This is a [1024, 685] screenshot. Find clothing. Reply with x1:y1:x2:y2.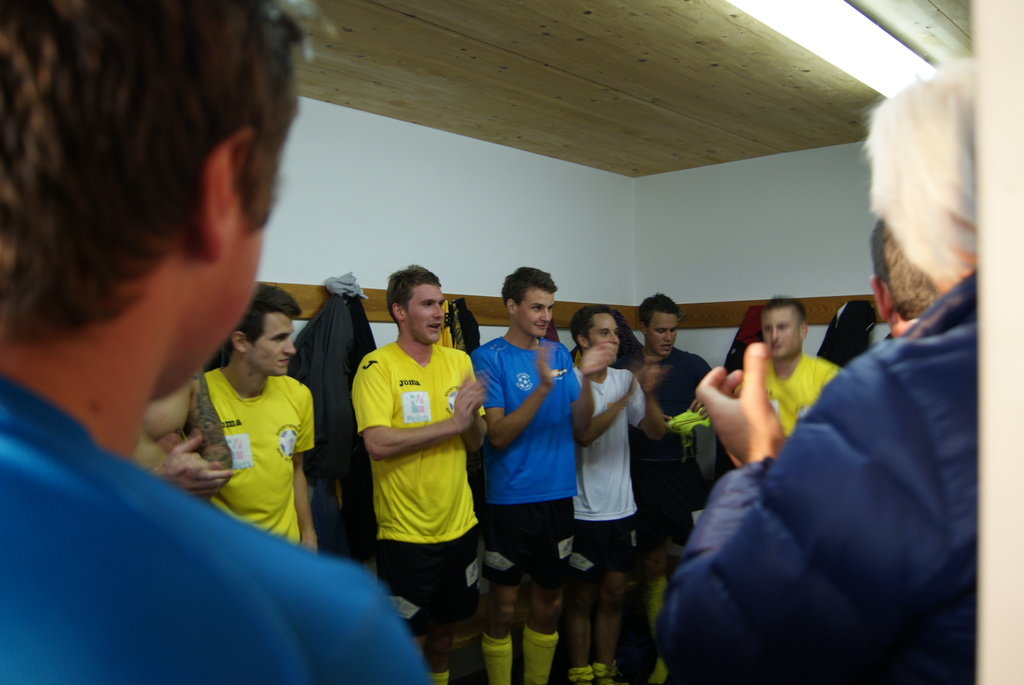
648:258:978:684.
